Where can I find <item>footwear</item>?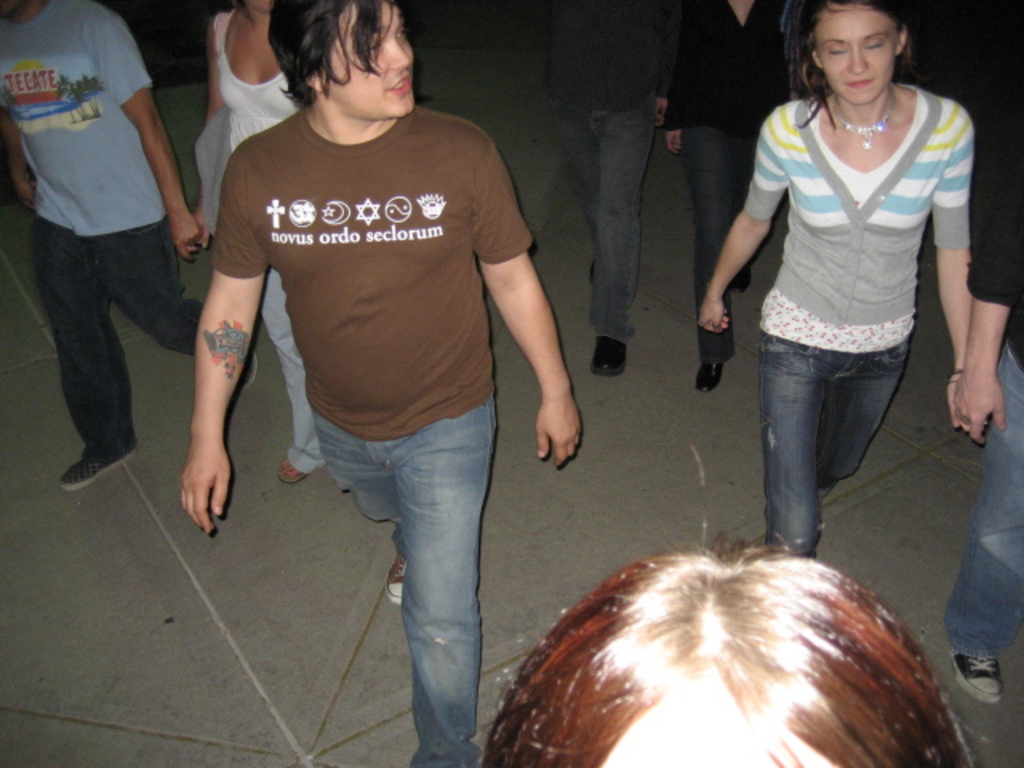
You can find it at l=592, t=336, r=622, b=378.
